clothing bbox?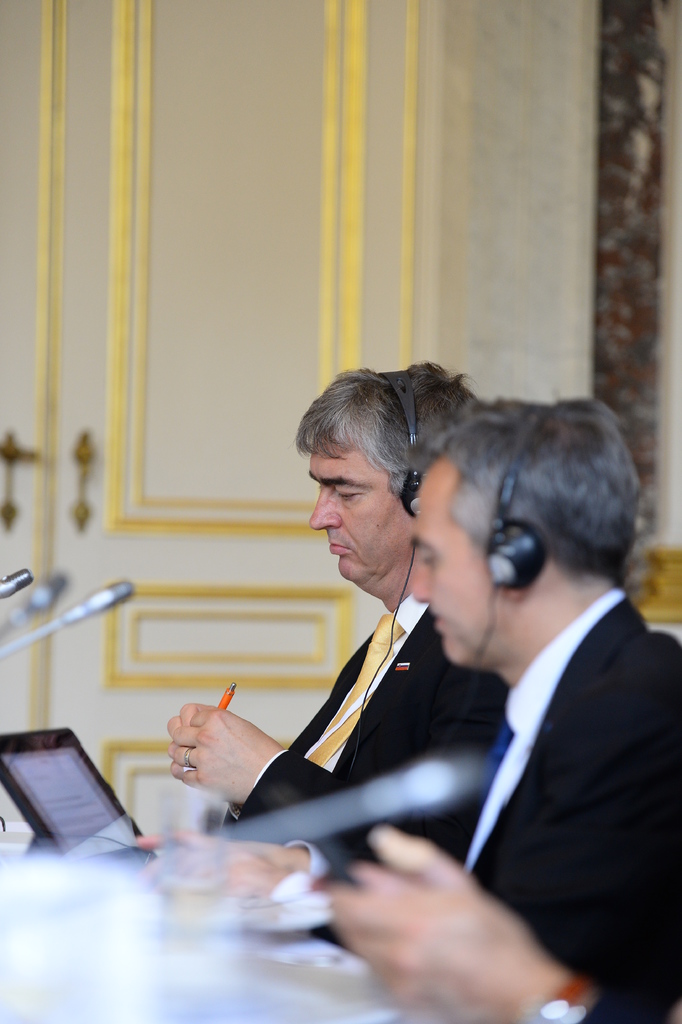
Rect(463, 589, 681, 986)
